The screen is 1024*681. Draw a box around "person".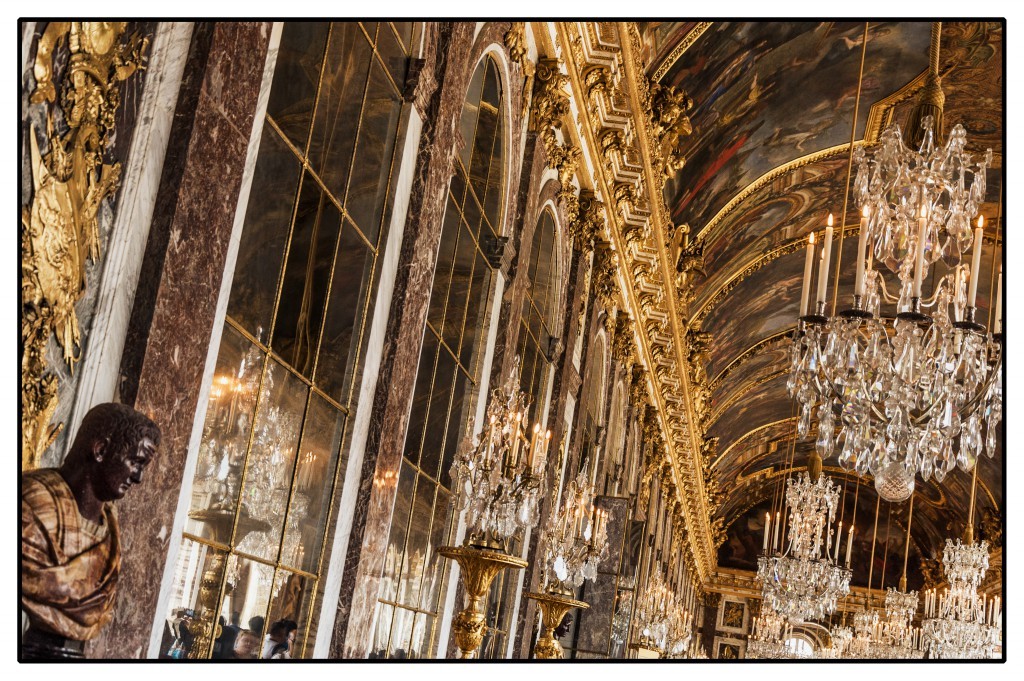
BBox(18, 396, 168, 656).
